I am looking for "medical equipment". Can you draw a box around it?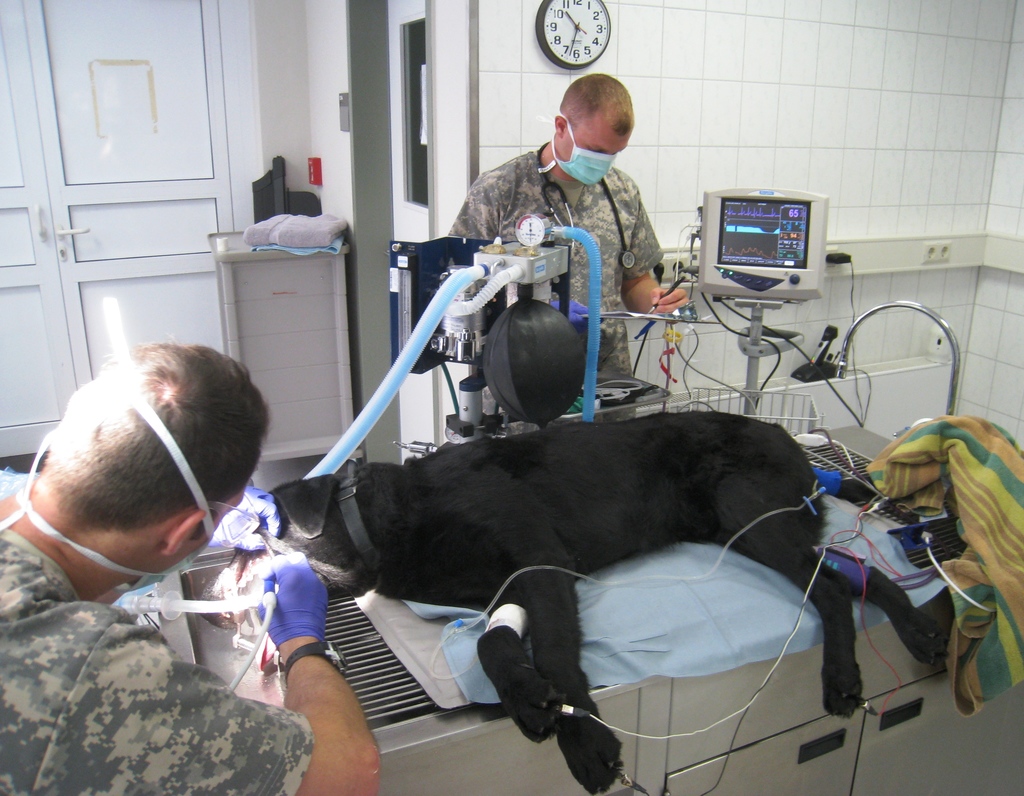
Sure, the bounding box is 298 212 609 483.
